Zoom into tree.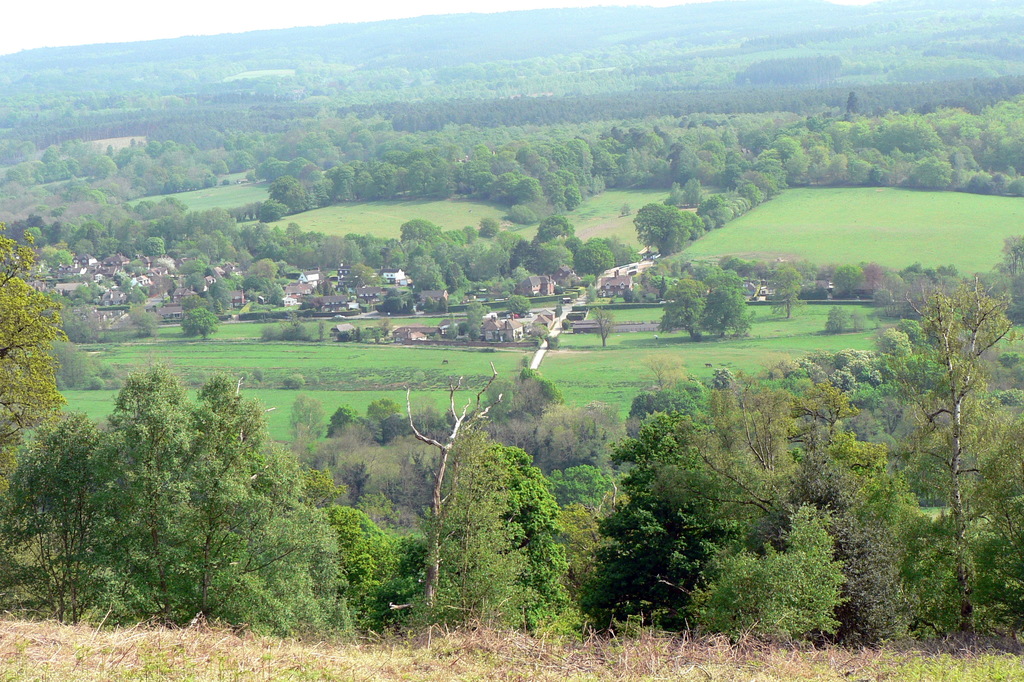
Zoom target: bbox(858, 239, 1007, 595).
